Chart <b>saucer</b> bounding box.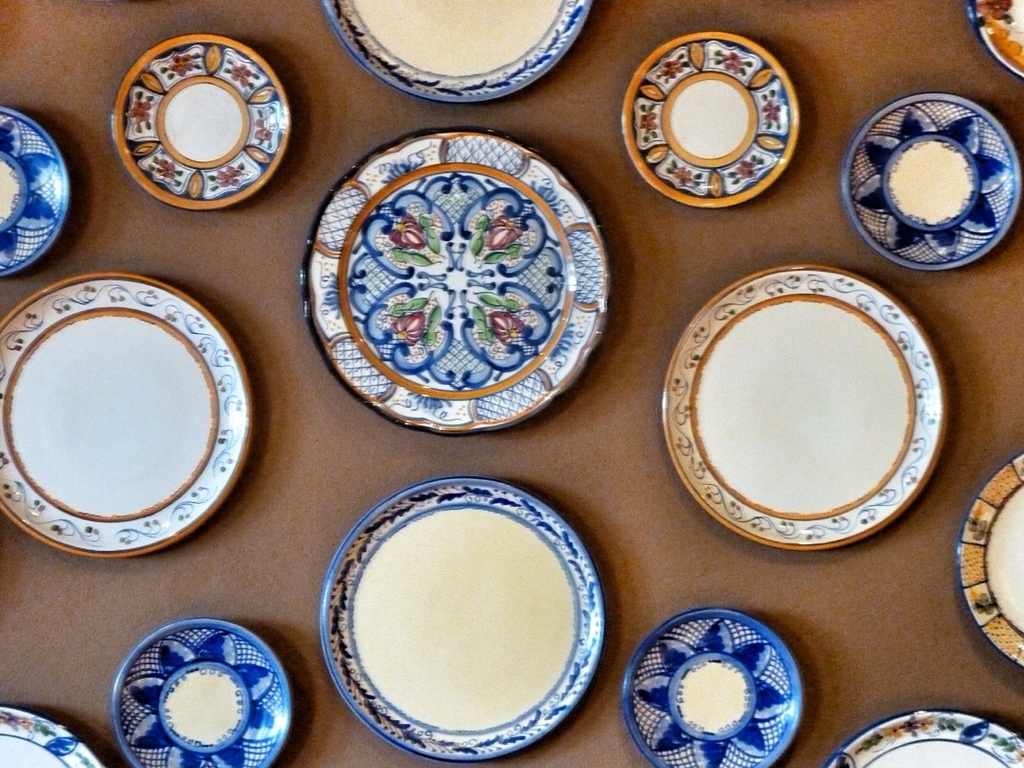
Charted: 109 34 295 208.
